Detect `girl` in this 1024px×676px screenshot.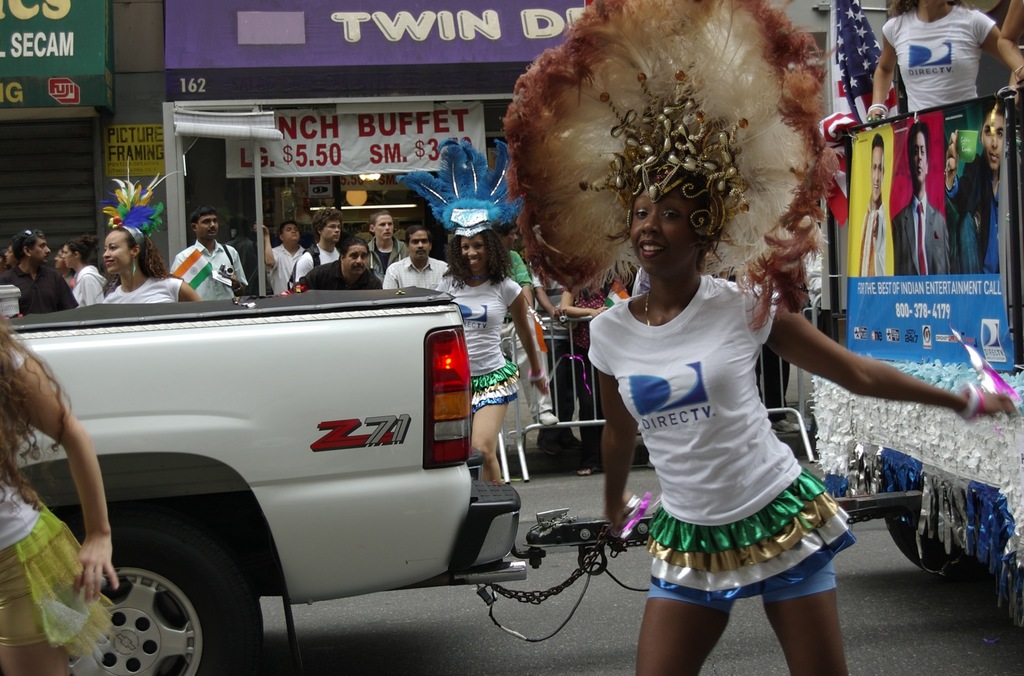
Detection: {"left": 397, "top": 134, "right": 548, "bottom": 489}.
